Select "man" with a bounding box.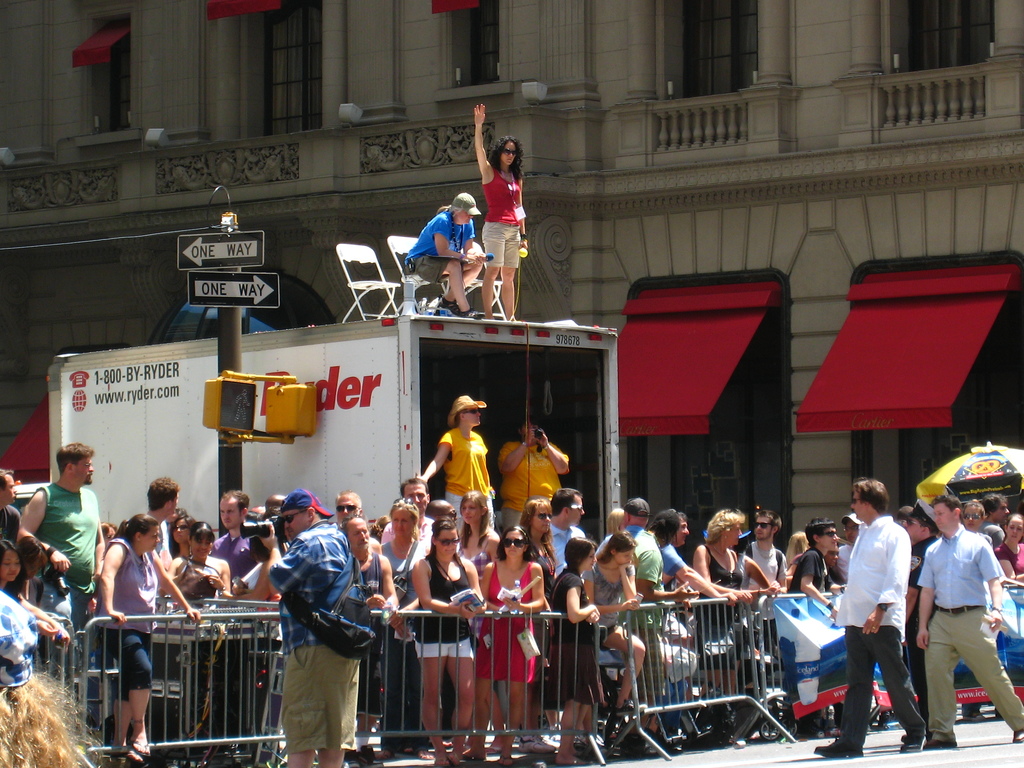
(left=920, top=484, right=1011, bottom=748).
